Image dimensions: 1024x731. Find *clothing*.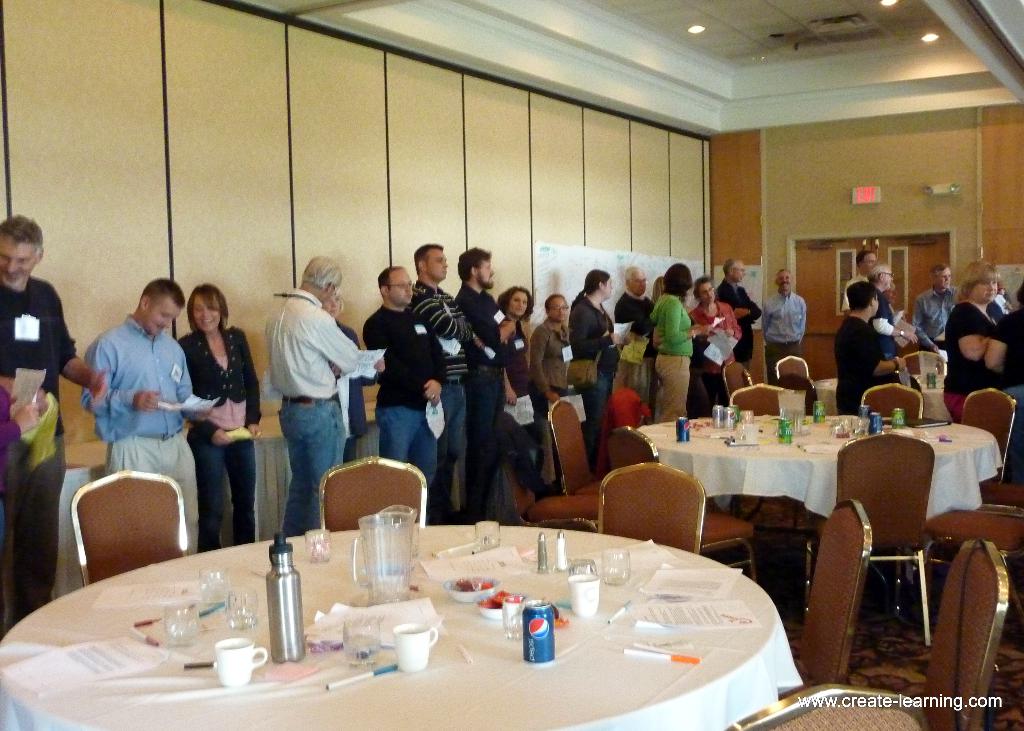
[left=170, top=317, right=264, bottom=552].
